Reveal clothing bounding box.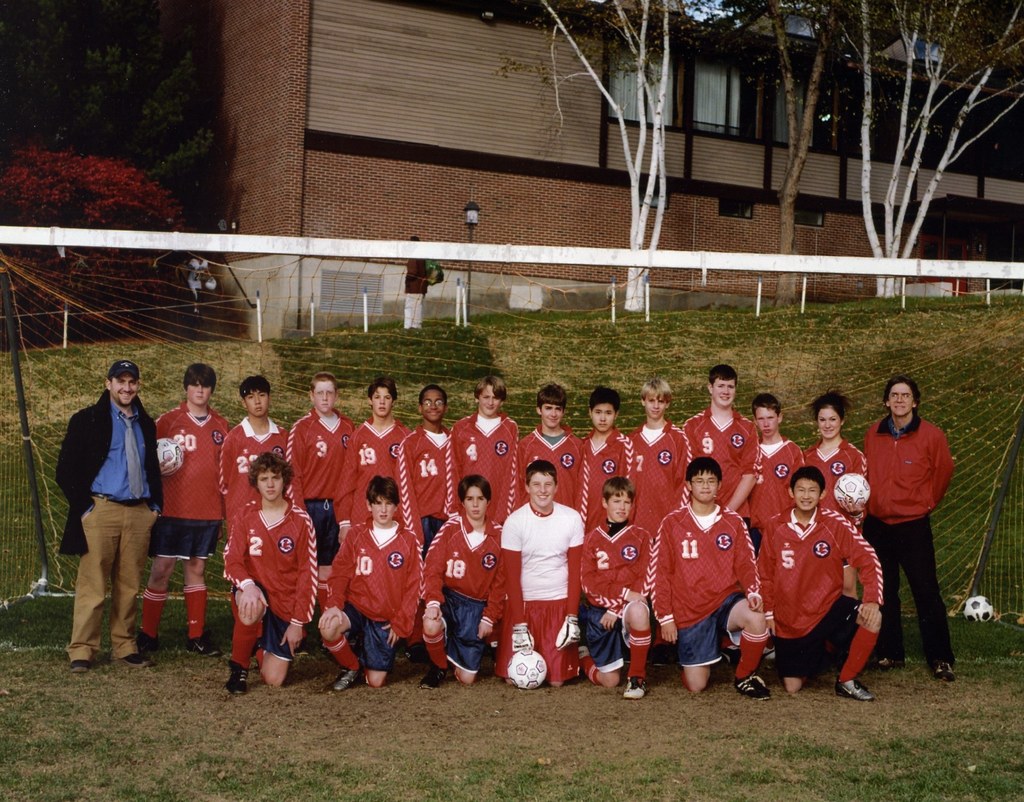
Revealed: x1=217, y1=503, x2=316, y2=657.
